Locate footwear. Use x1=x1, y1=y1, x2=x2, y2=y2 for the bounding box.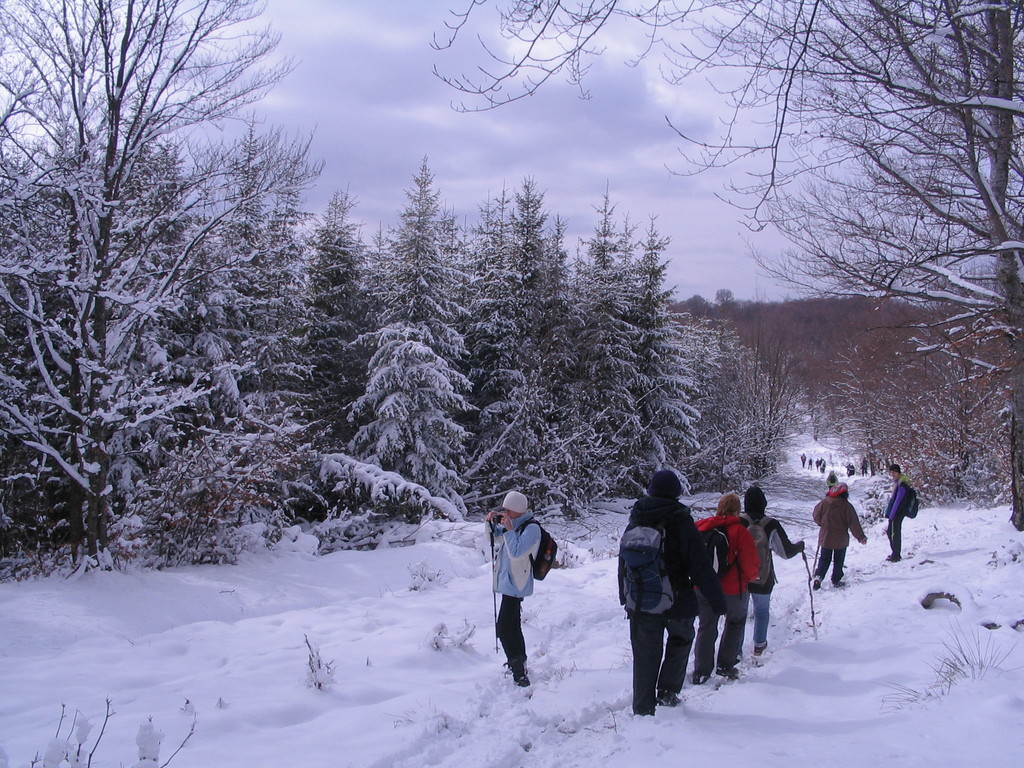
x1=655, y1=689, x2=687, y2=707.
